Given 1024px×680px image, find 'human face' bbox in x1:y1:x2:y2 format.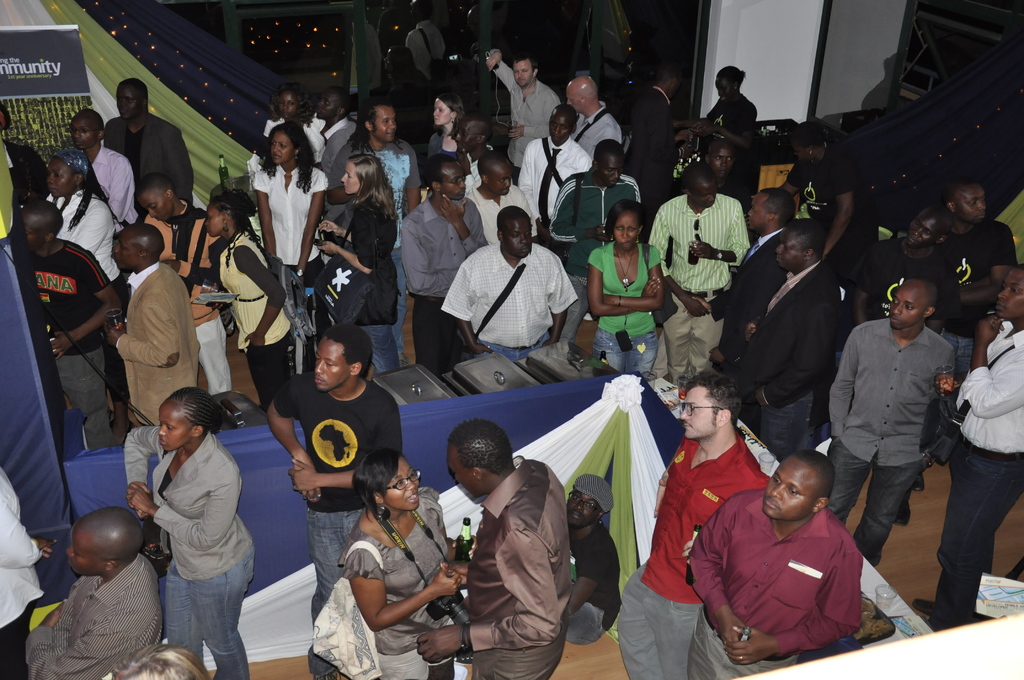
999:270:1023:319.
